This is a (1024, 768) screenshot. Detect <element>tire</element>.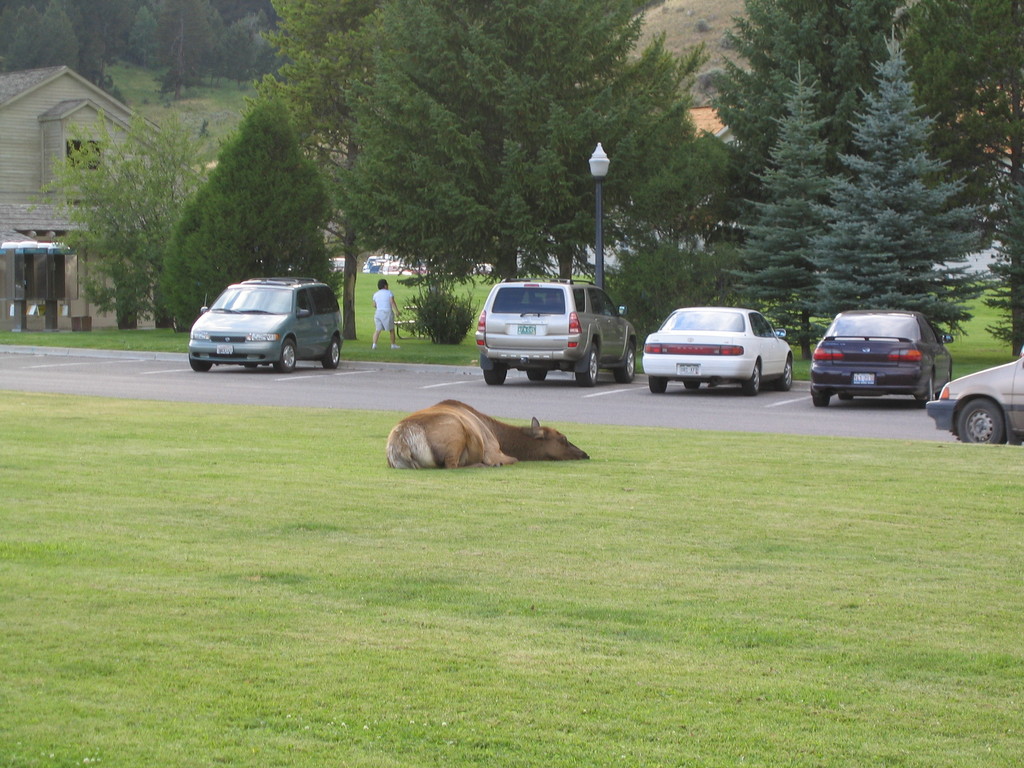
l=192, t=362, r=209, b=373.
